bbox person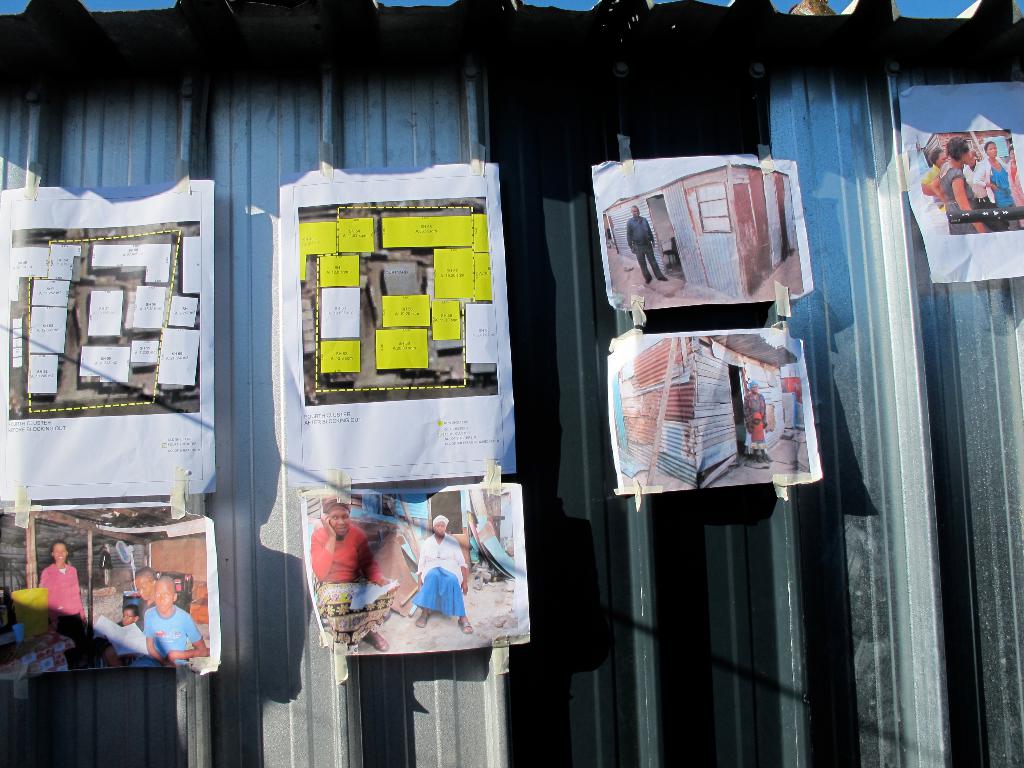
[143, 575, 213, 660]
